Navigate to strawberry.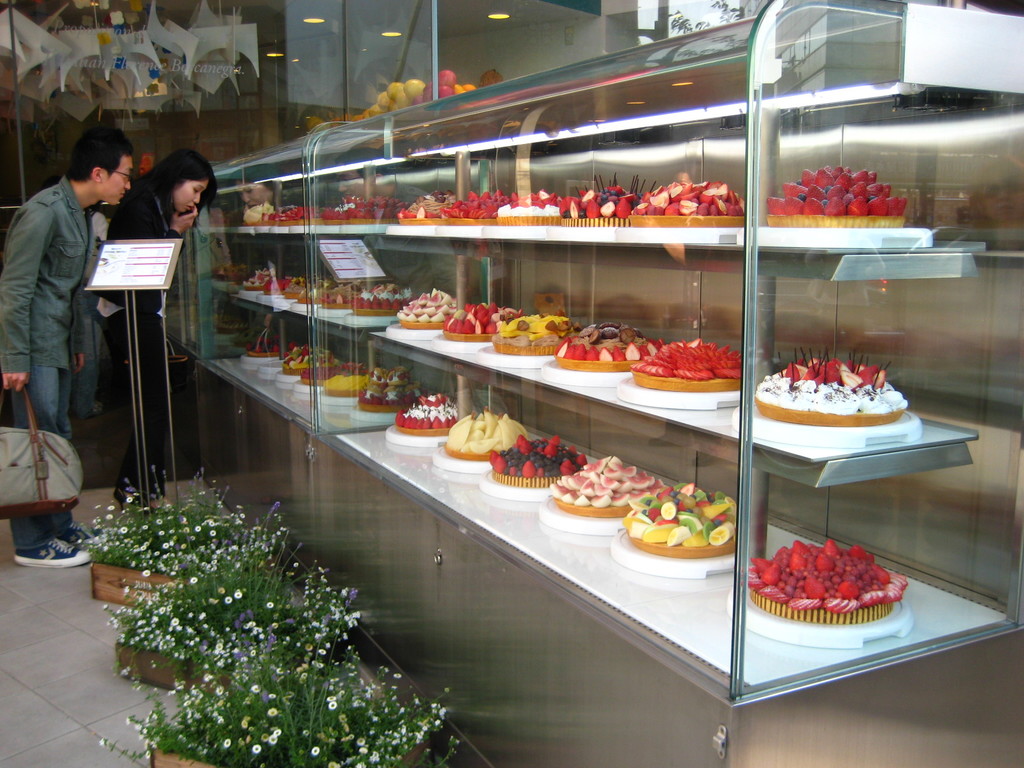
Navigation target: BBox(654, 515, 681, 525).
